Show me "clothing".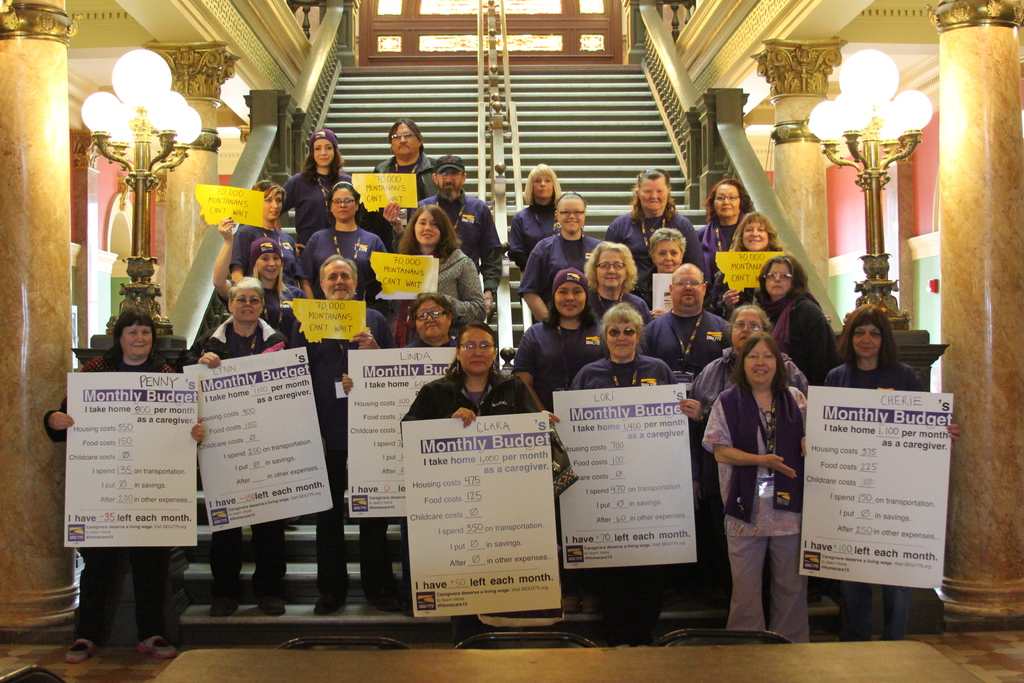
"clothing" is here: bbox(713, 354, 817, 609).
